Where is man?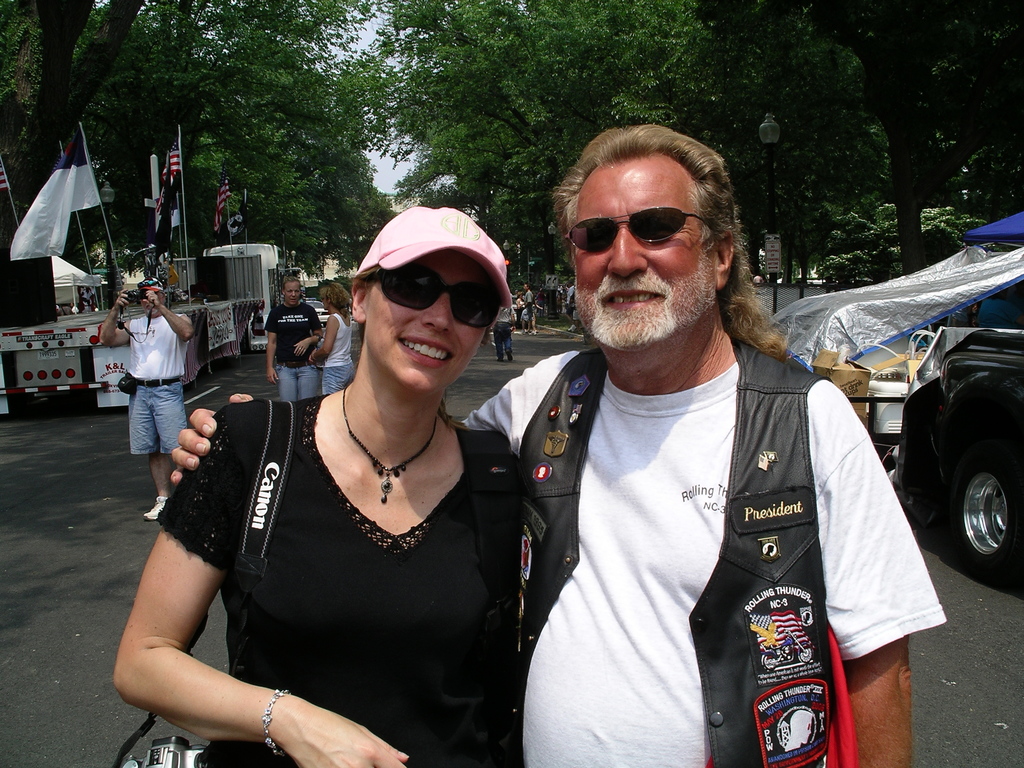
{"x1": 562, "y1": 280, "x2": 570, "y2": 322}.
